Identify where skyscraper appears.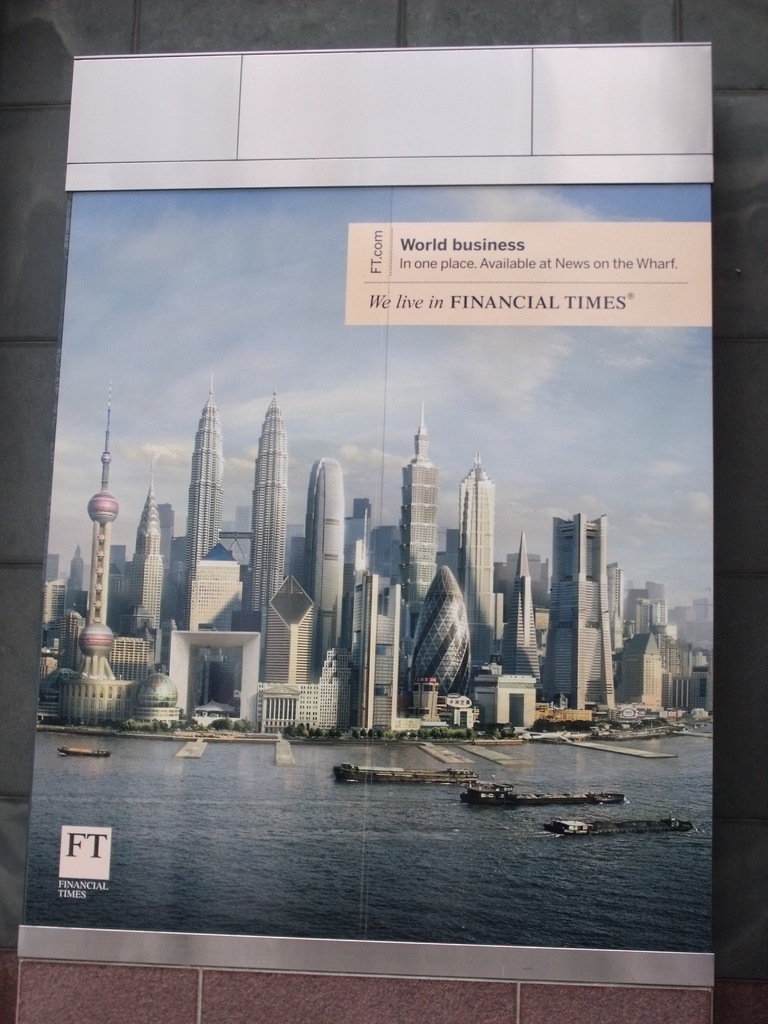
Appears at (x1=353, y1=504, x2=378, y2=652).
